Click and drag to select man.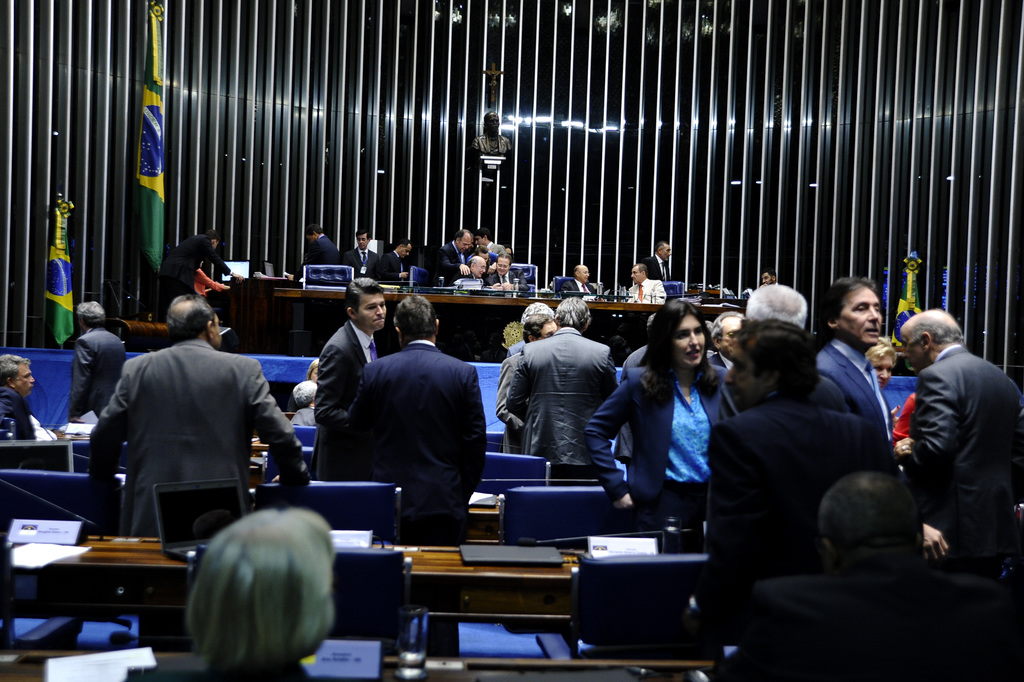
Selection: left=376, top=241, right=412, bottom=278.
